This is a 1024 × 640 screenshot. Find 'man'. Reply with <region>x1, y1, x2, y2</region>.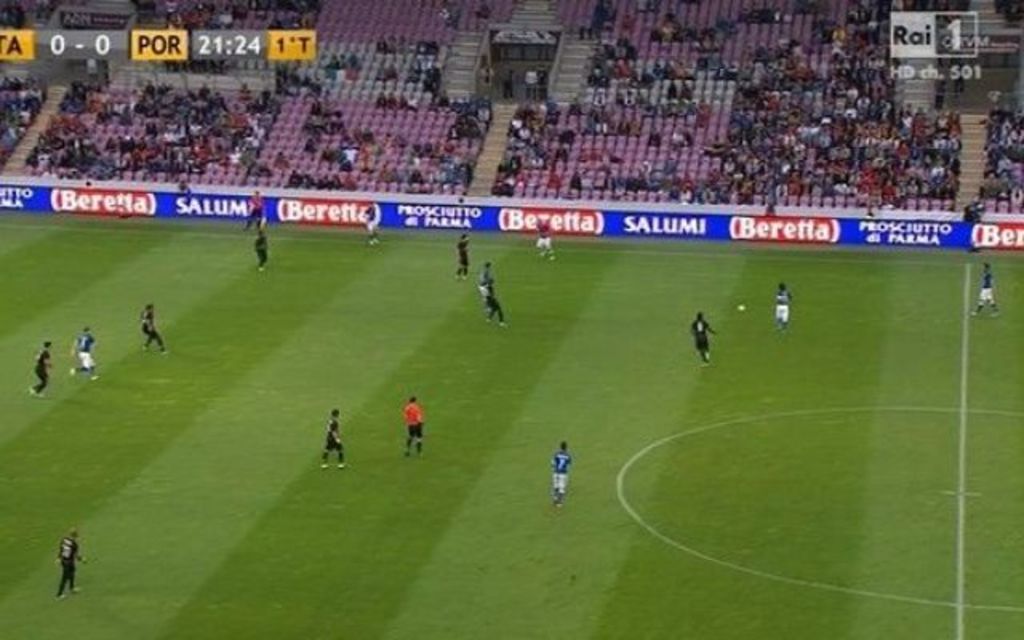
<region>771, 274, 789, 323</region>.
